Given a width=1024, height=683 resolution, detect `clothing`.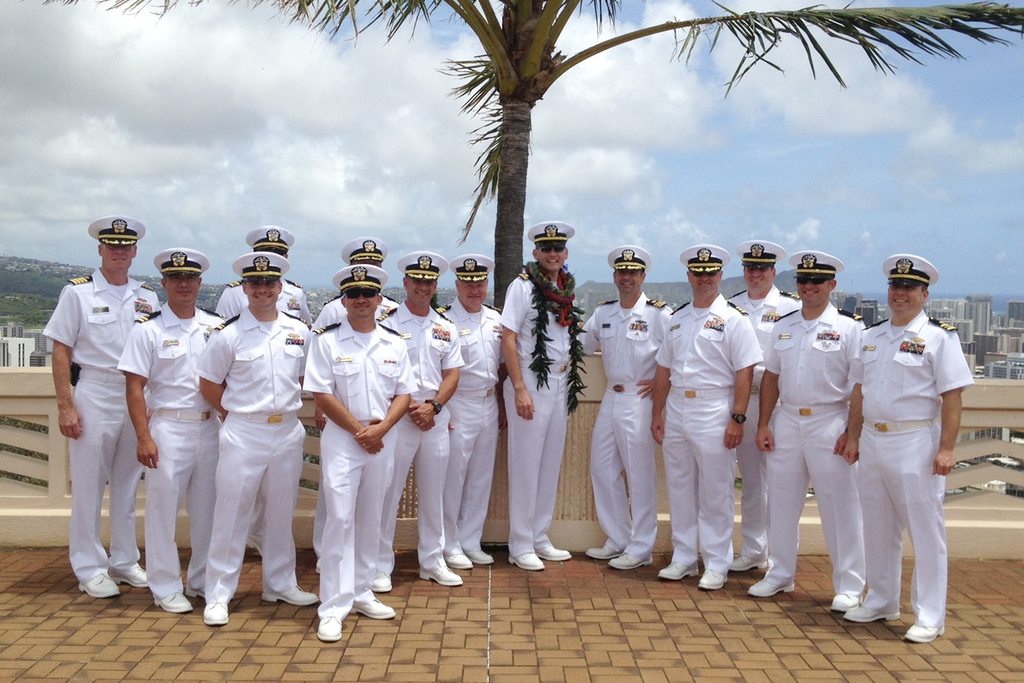
BBox(495, 259, 587, 561).
